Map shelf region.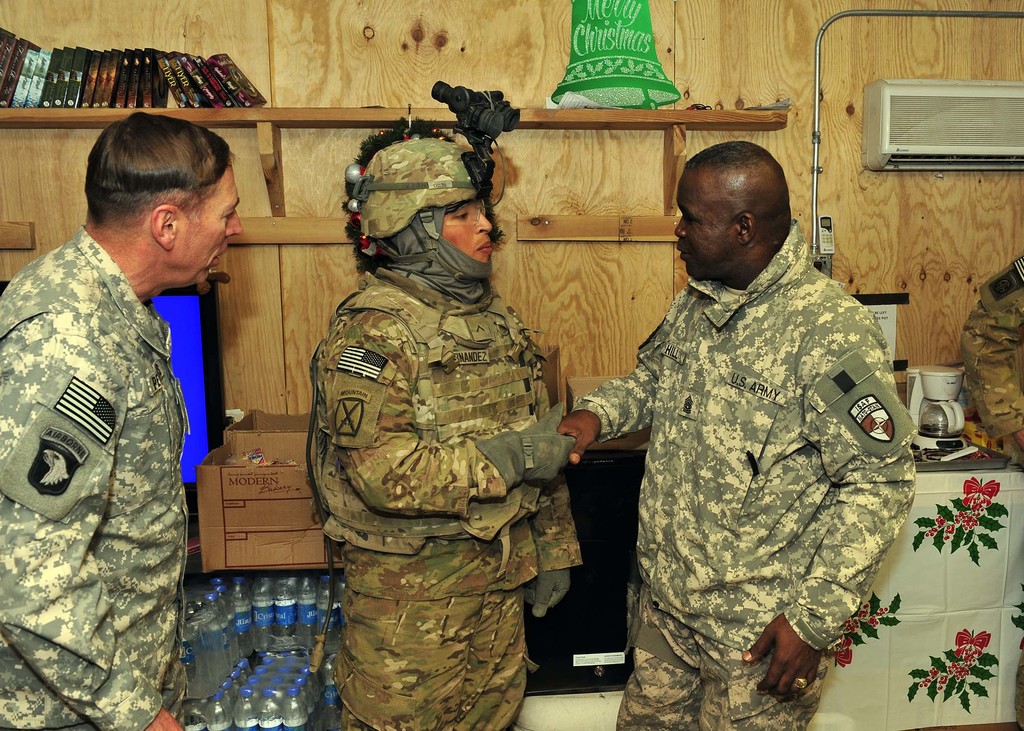
Mapped to select_region(0, 3, 287, 122).
